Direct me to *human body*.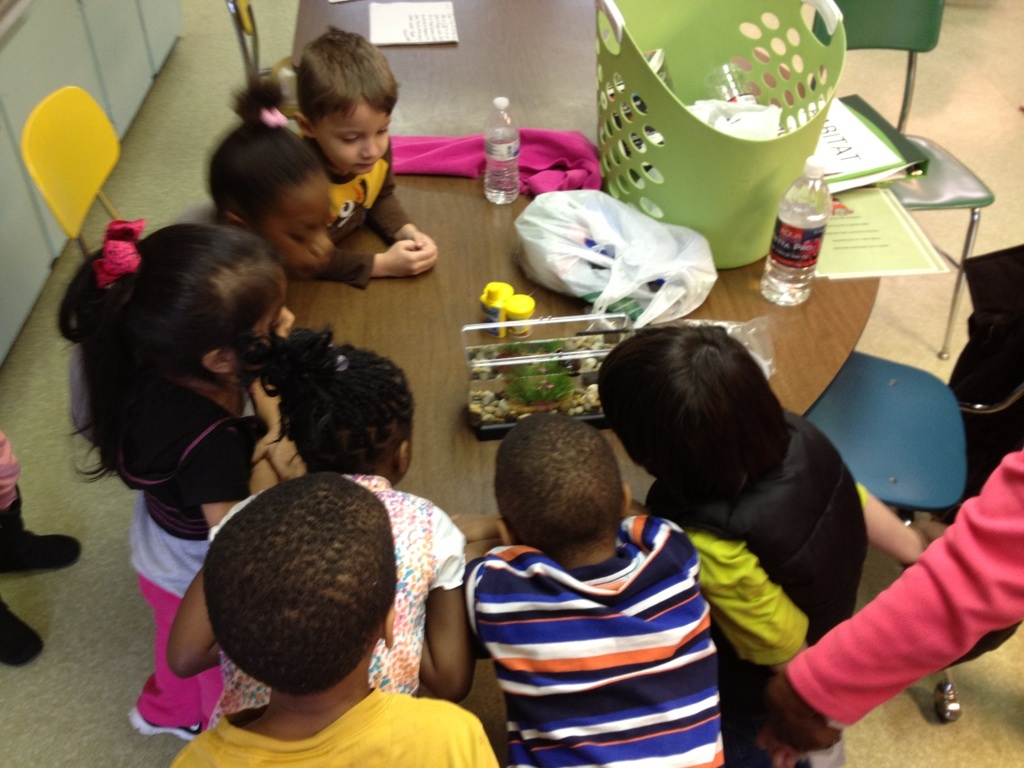
Direction: [168, 681, 502, 767].
